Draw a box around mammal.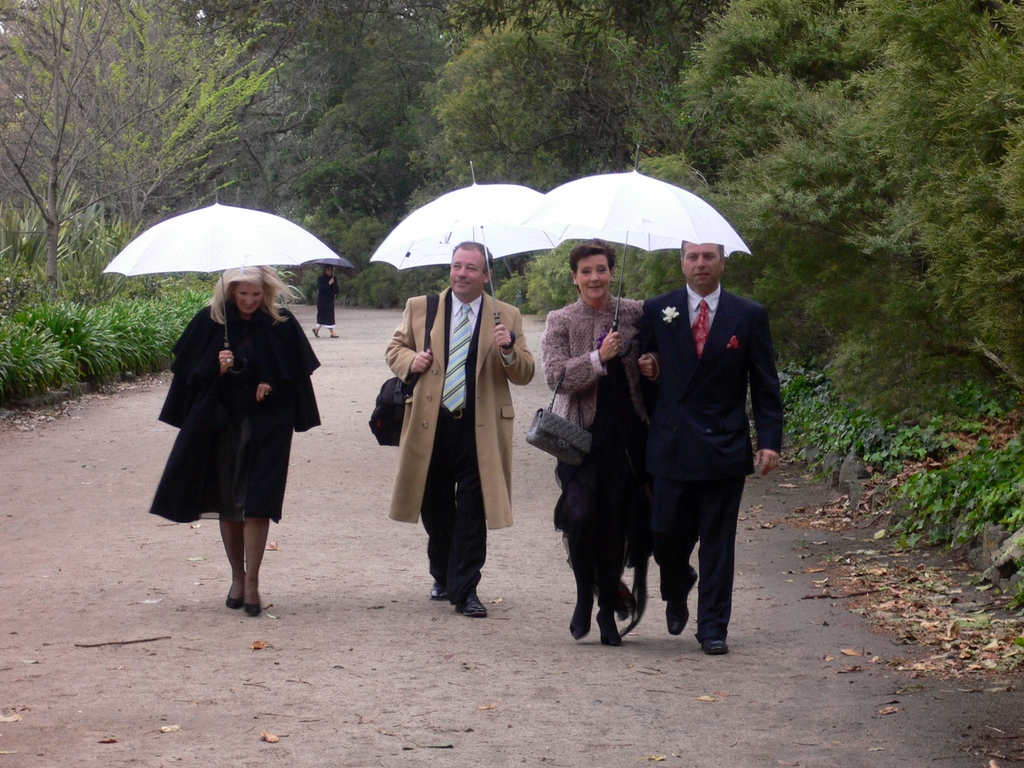
[143, 272, 321, 593].
